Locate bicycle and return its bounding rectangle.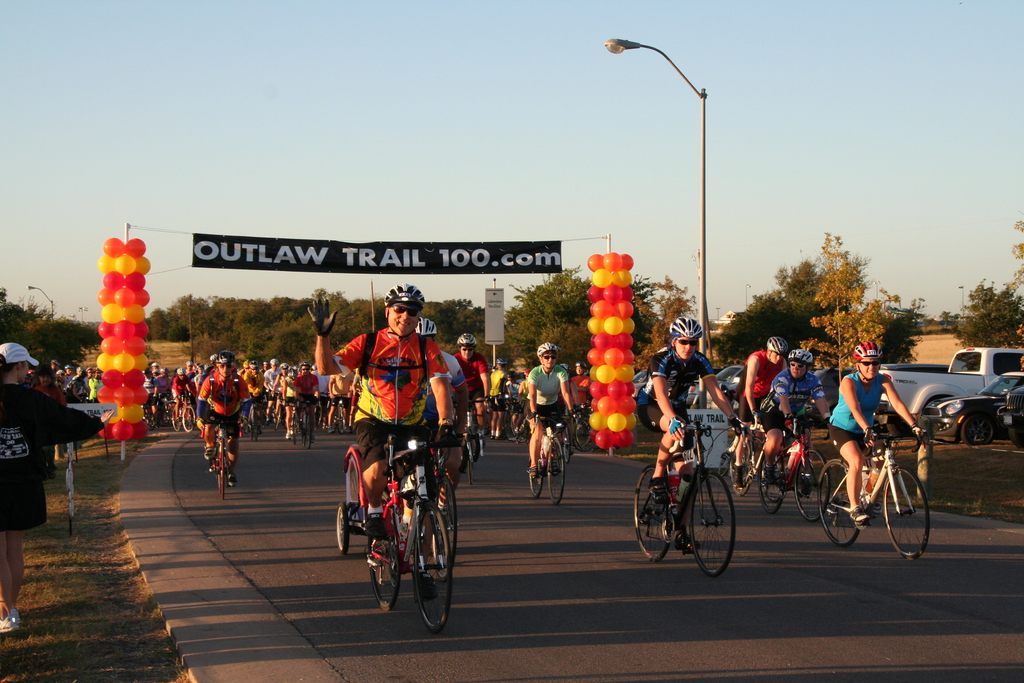
{"x1": 634, "y1": 422, "x2": 756, "y2": 576}.
